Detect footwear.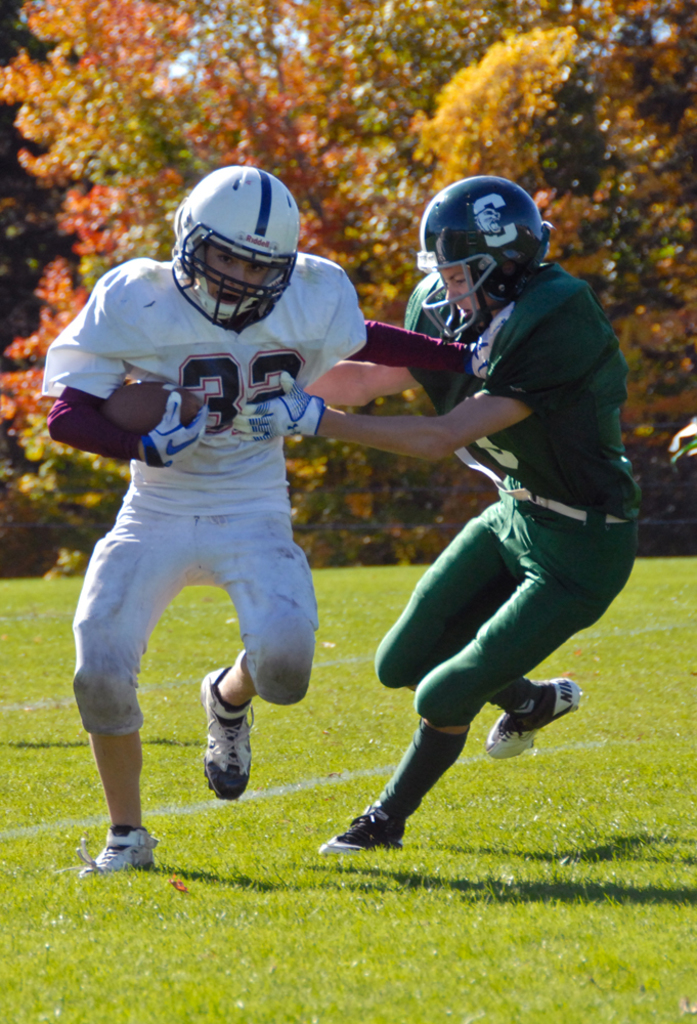
Detected at detection(72, 817, 161, 881).
